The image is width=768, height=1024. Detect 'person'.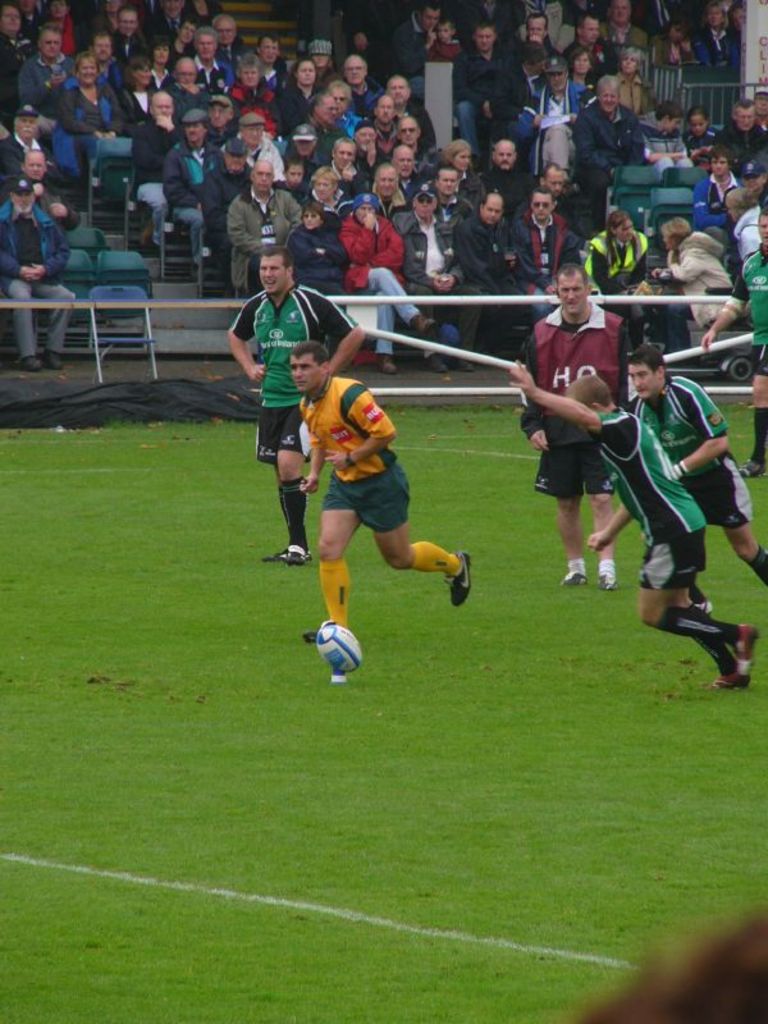
Detection: box=[517, 256, 632, 582].
